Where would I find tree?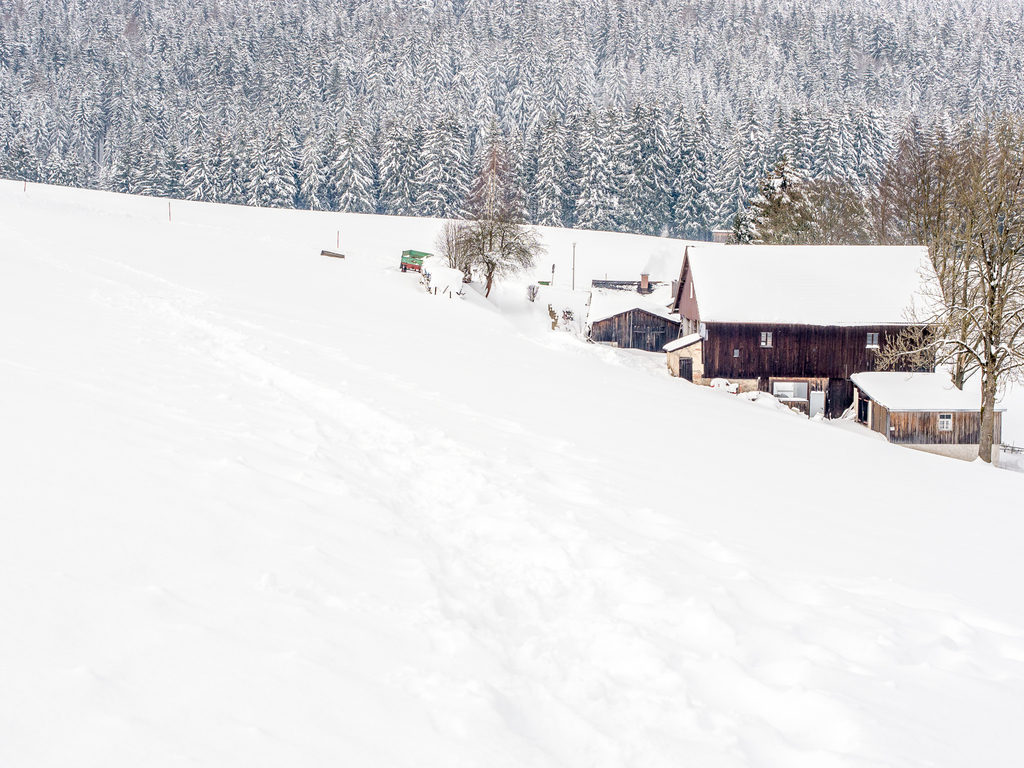
At 869:125:1023:464.
